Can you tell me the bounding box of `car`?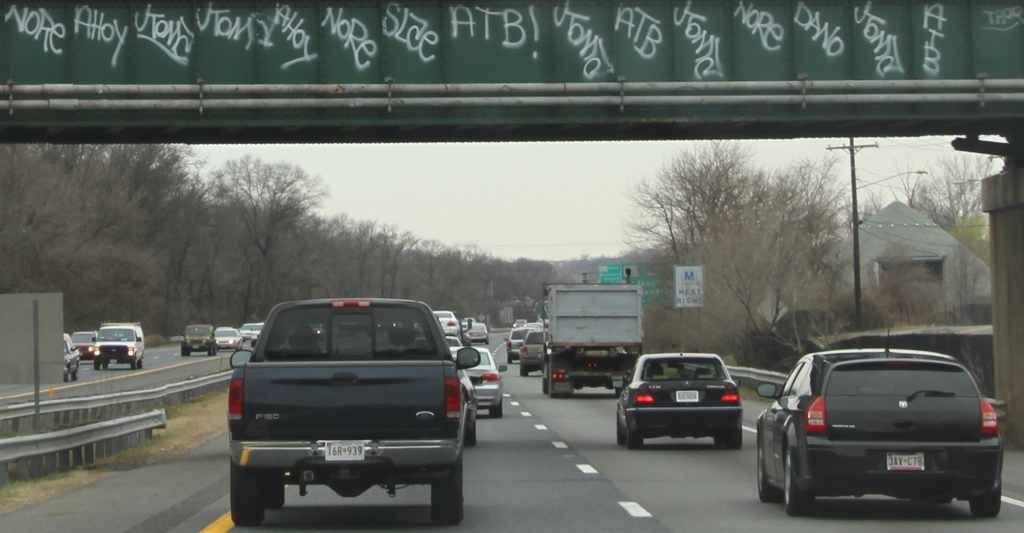
box=[614, 342, 742, 450].
